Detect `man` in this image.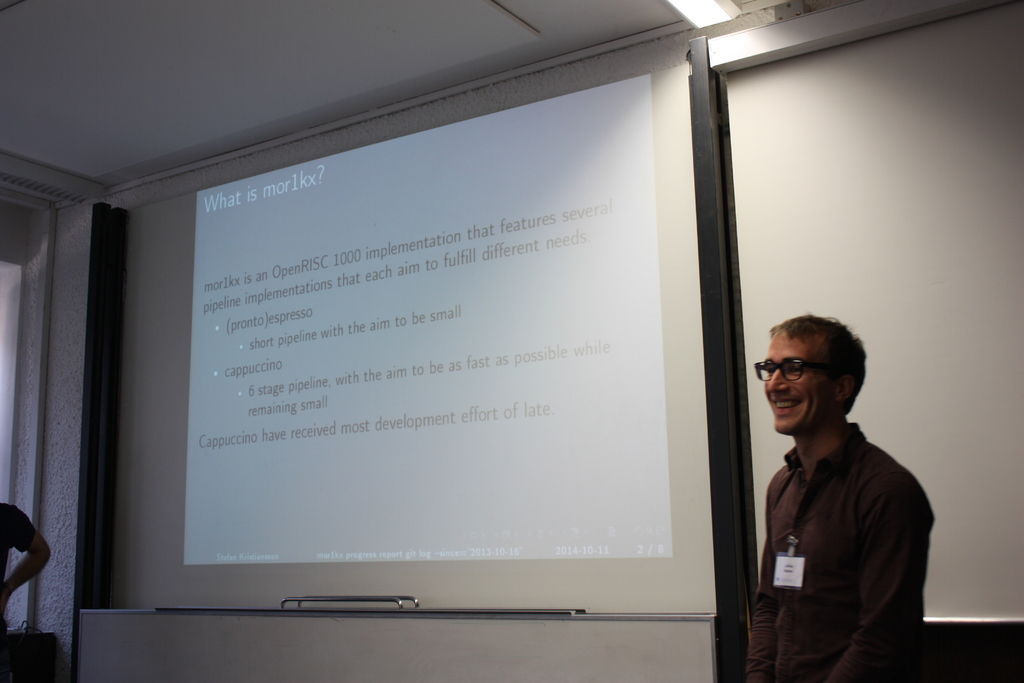
Detection: [x1=735, y1=301, x2=937, y2=673].
